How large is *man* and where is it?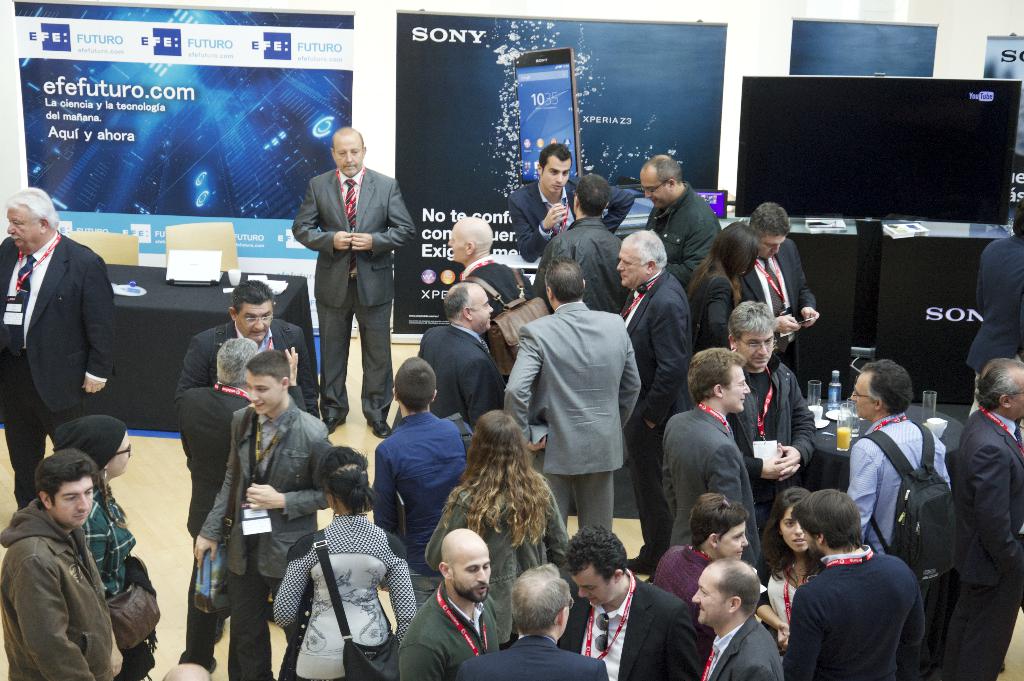
Bounding box: bbox(499, 258, 639, 533).
